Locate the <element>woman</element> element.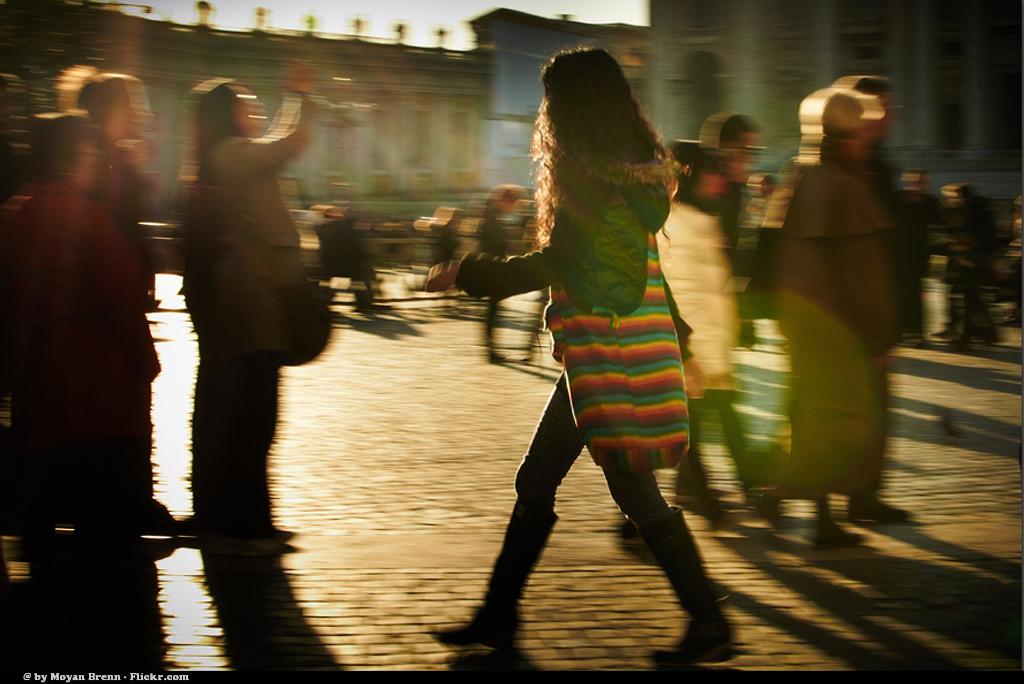
Element bbox: [180, 58, 317, 546].
